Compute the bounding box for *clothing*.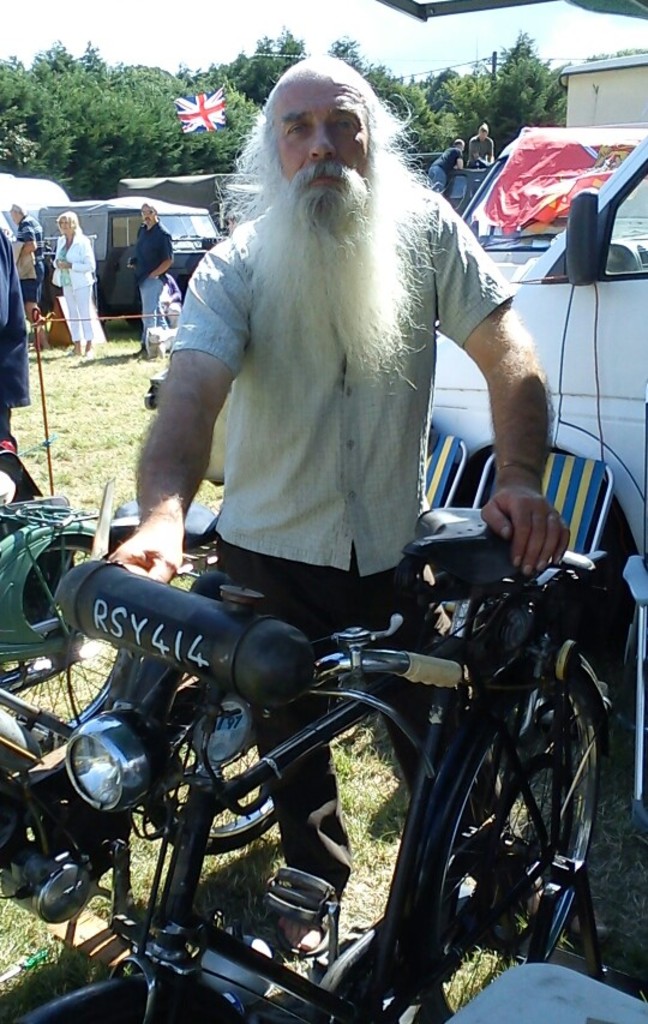
(x1=126, y1=224, x2=178, y2=283).
